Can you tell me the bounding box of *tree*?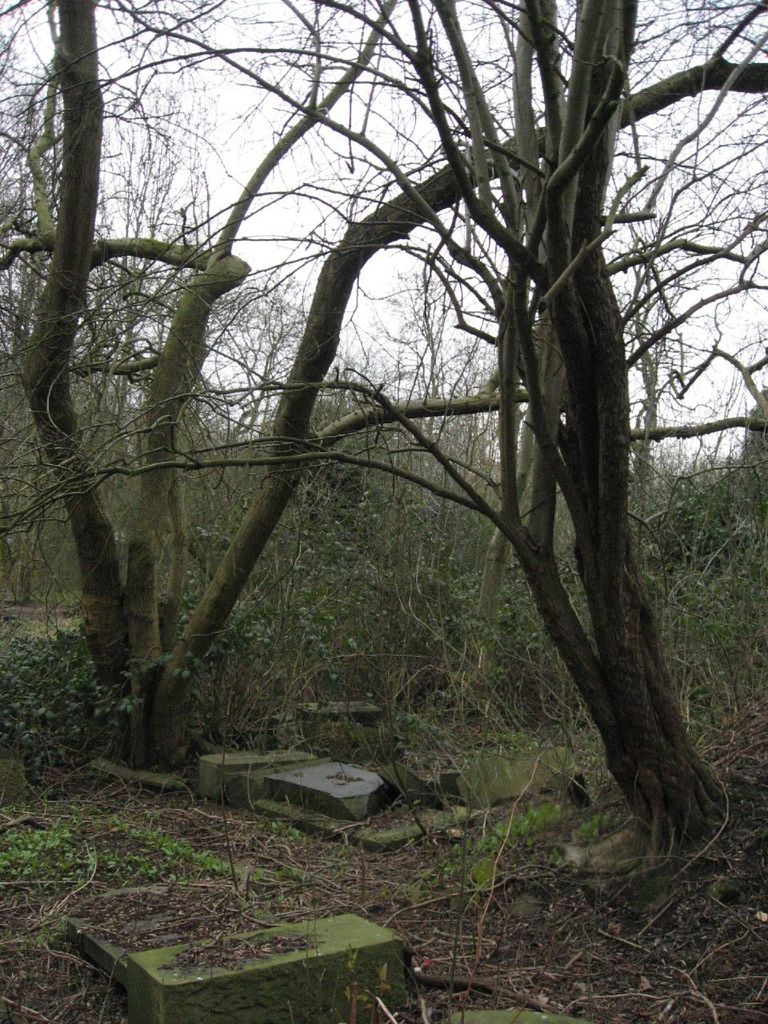
select_region(243, 0, 767, 866).
